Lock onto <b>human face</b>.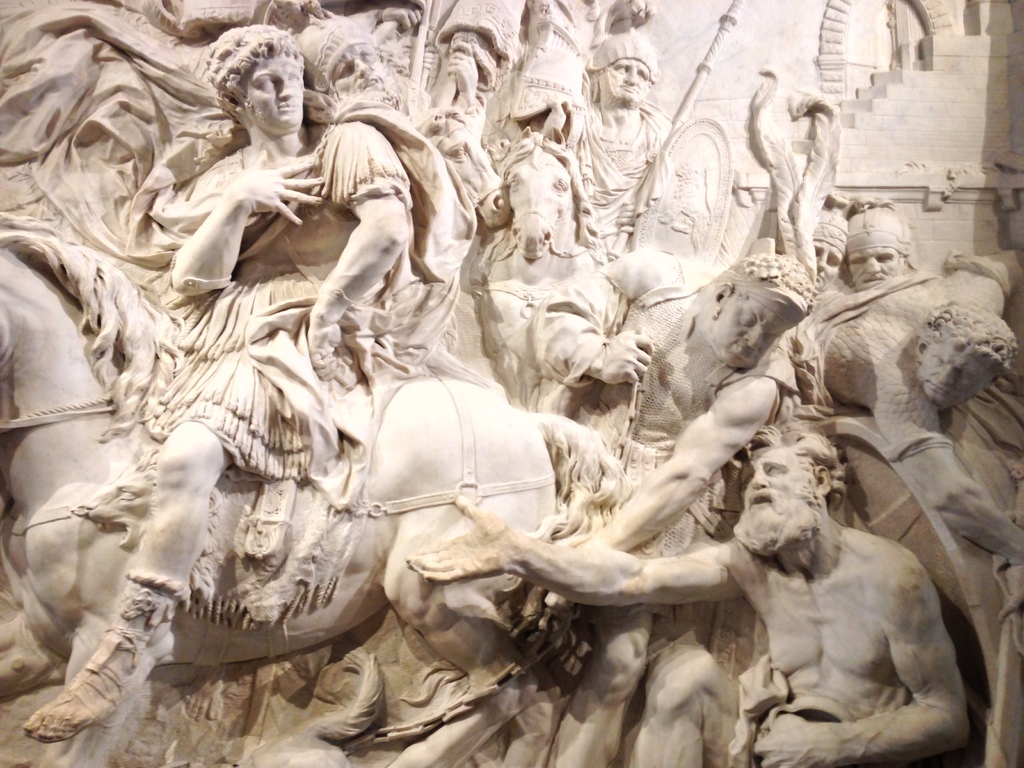
Locked: locate(814, 244, 837, 280).
